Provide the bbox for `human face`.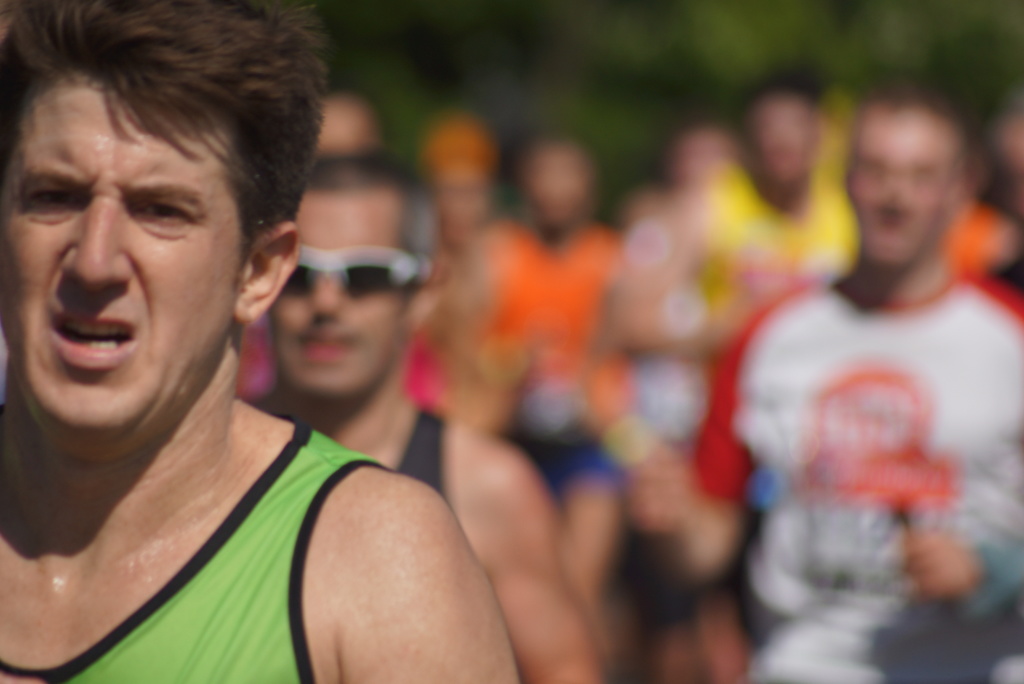
{"left": 267, "top": 193, "right": 411, "bottom": 395}.
